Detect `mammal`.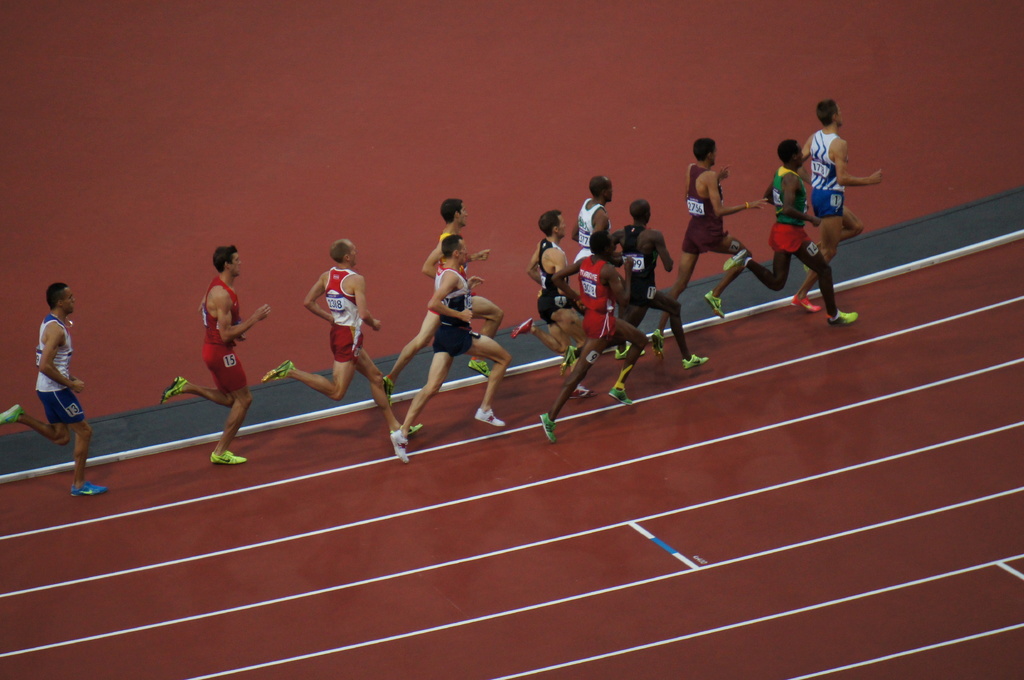
Detected at x1=797 y1=93 x2=883 y2=313.
